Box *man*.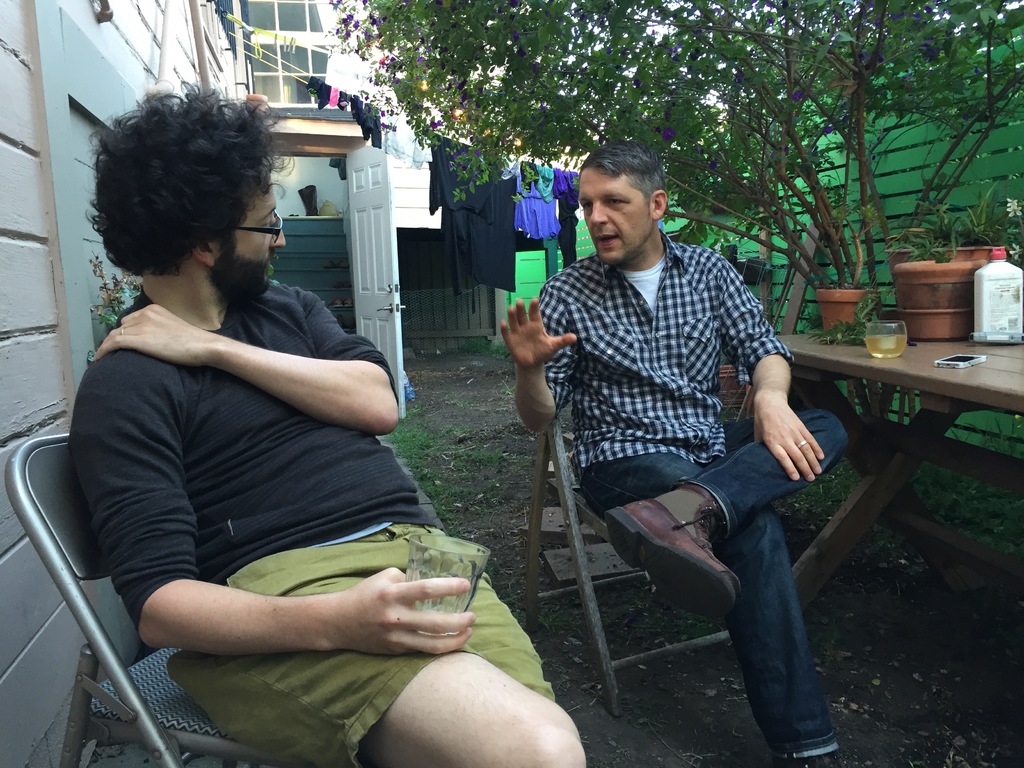
66/76/586/767.
